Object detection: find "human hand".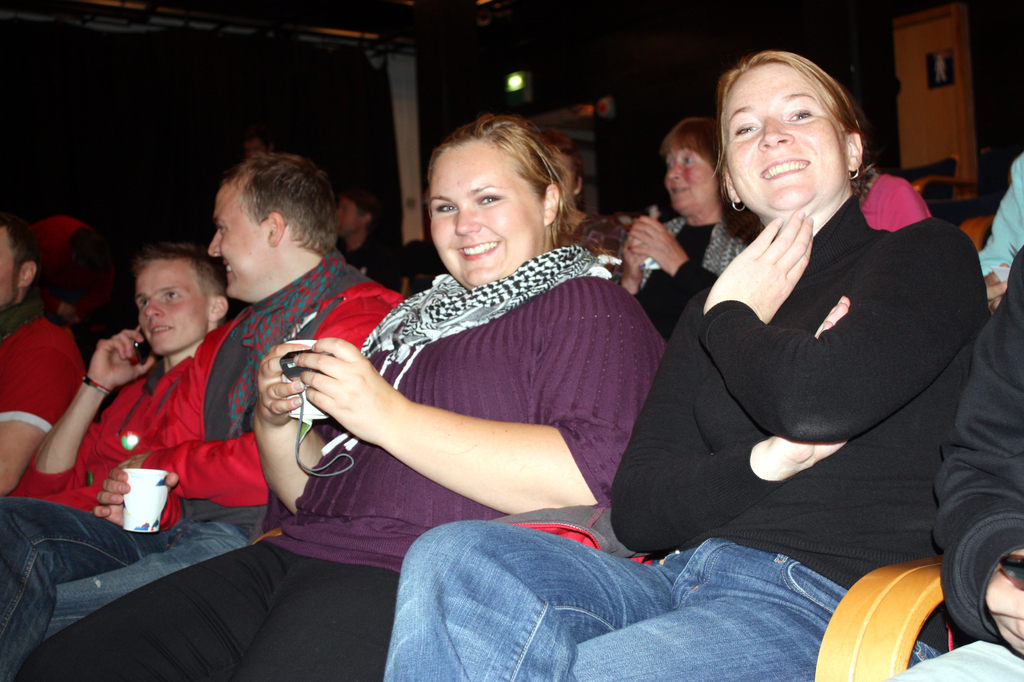
[x1=984, y1=547, x2=1023, y2=658].
